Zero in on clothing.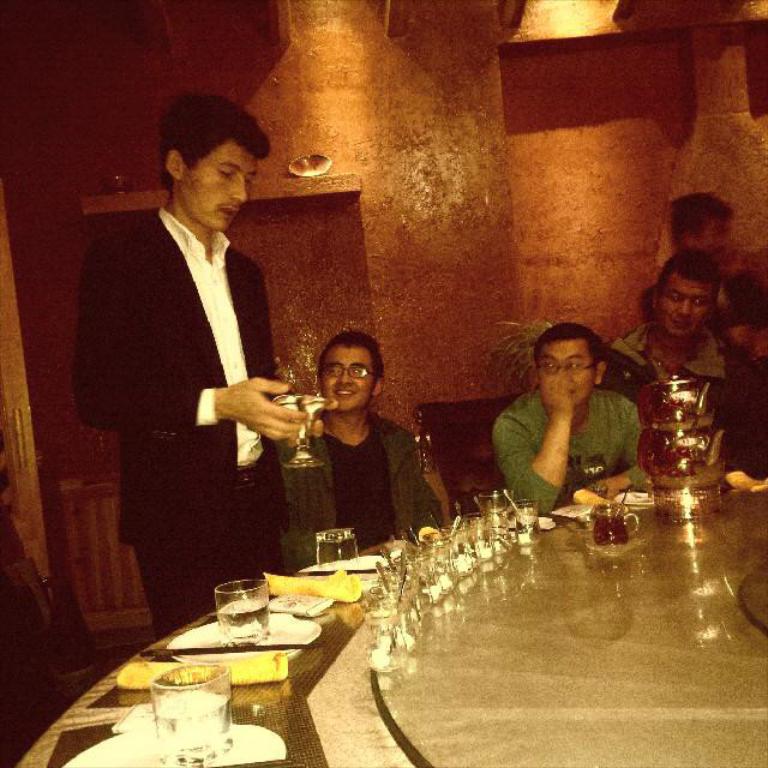
Zeroed in: locate(84, 122, 314, 634).
